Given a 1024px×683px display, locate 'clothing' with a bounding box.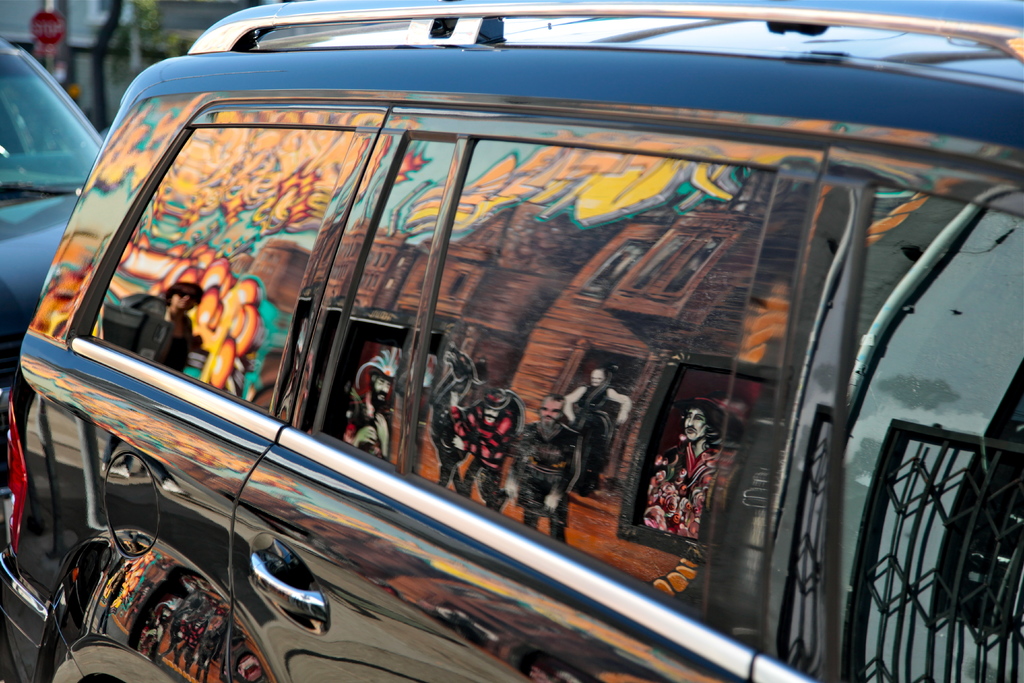
Located: 569:379:612:488.
